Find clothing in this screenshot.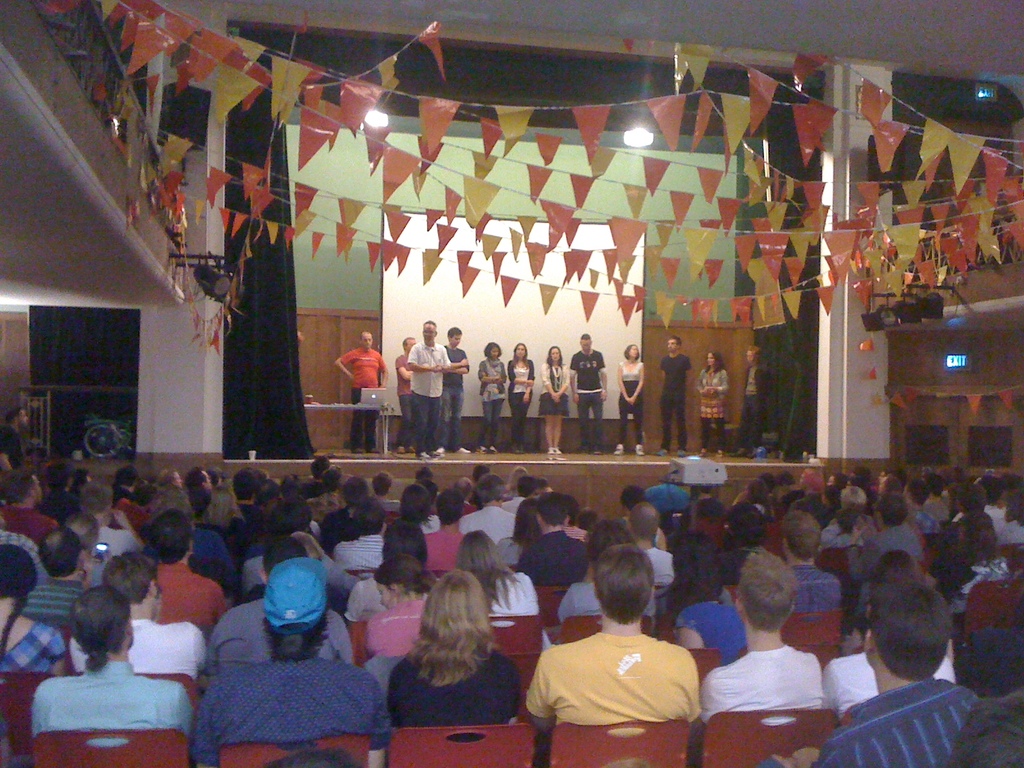
The bounding box for clothing is left=403, top=340, right=451, bottom=445.
